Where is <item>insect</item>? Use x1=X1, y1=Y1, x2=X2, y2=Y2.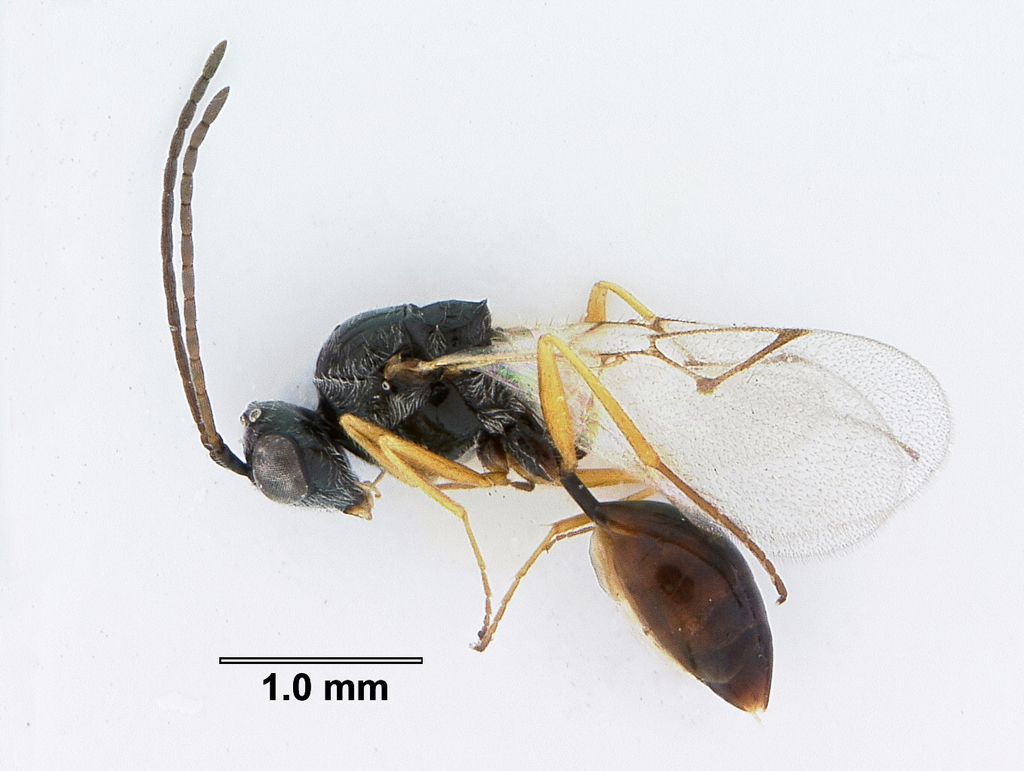
x1=152, y1=43, x2=952, y2=719.
